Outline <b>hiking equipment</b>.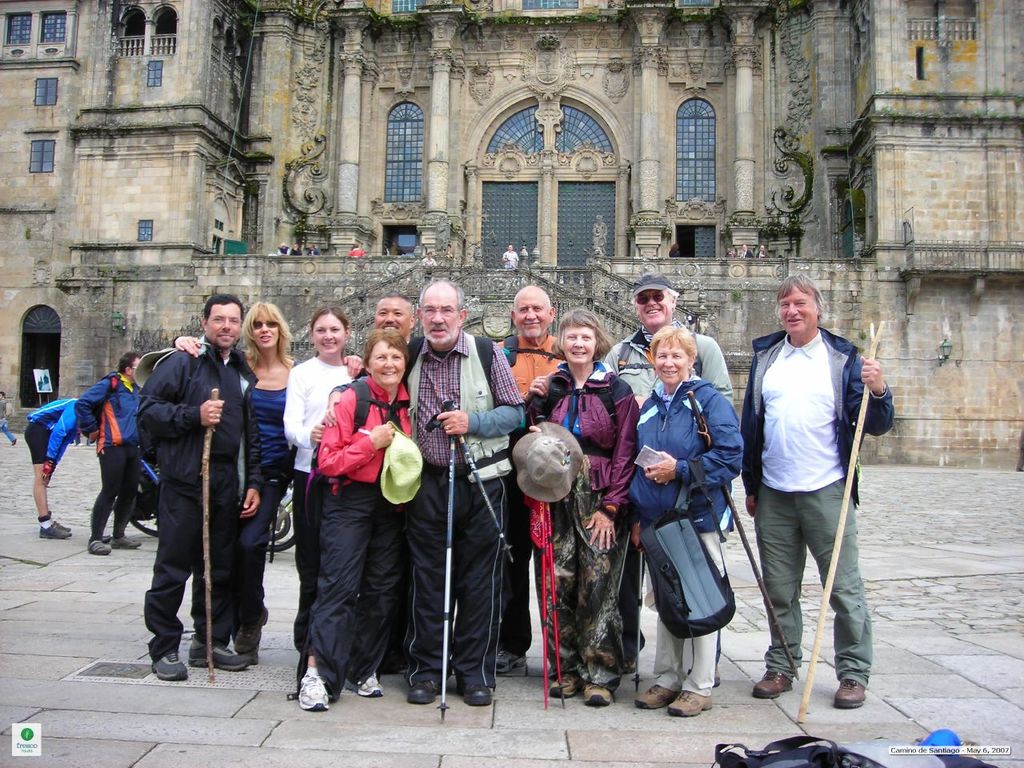
Outline: bbox(638, 687, 682, 714).
